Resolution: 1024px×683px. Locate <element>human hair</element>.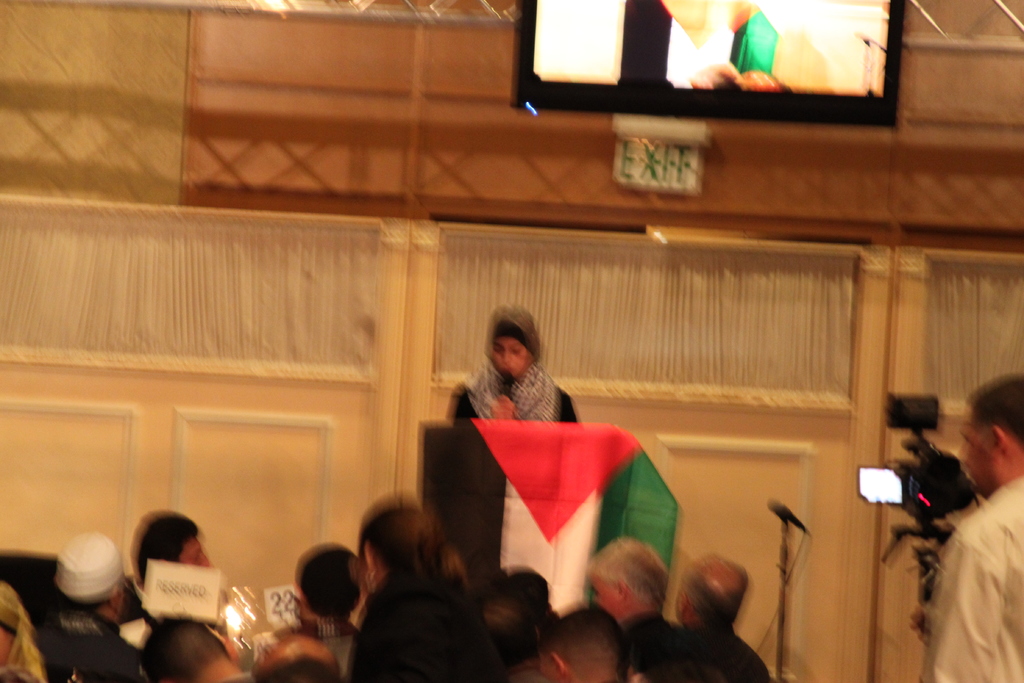
458:575:547:667.
